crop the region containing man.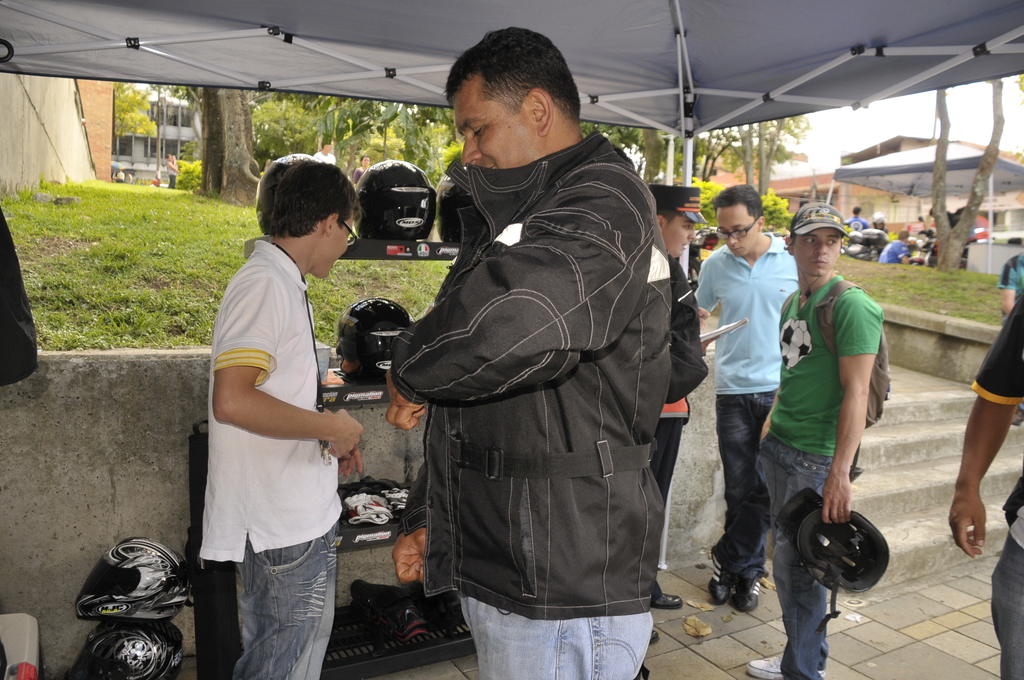
Crop region: 645, 182, 714, 640.
